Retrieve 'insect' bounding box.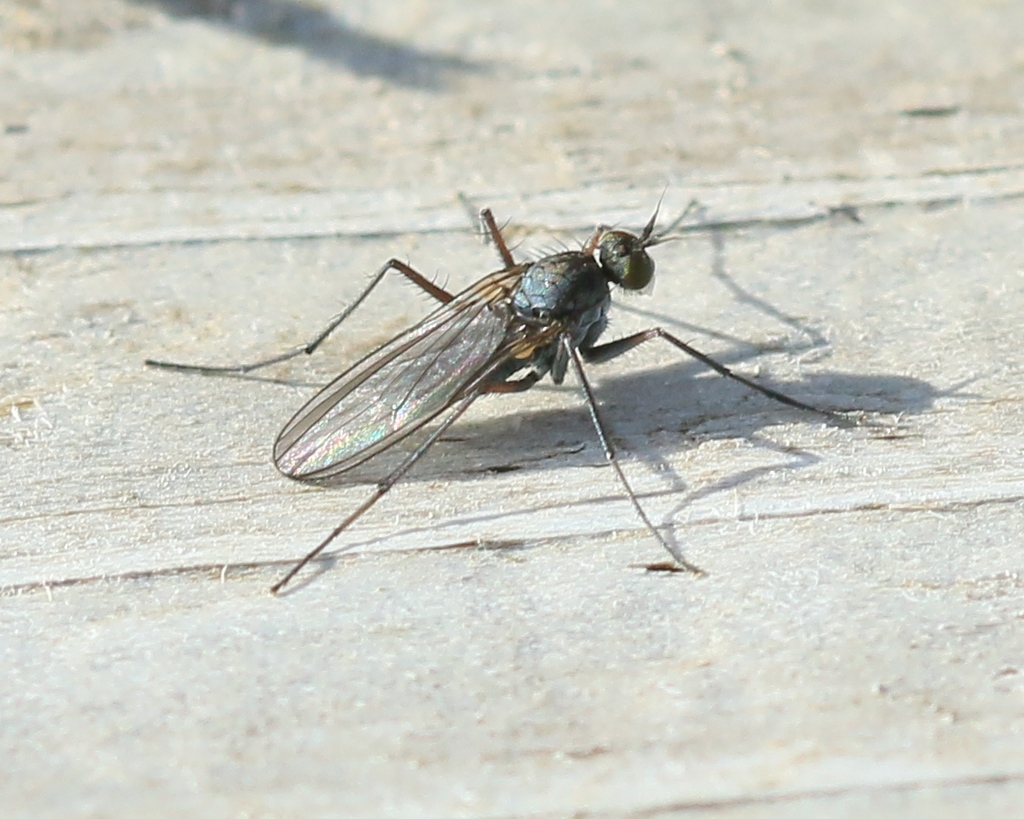
Bounding box: (142, 200, 846, 593).
